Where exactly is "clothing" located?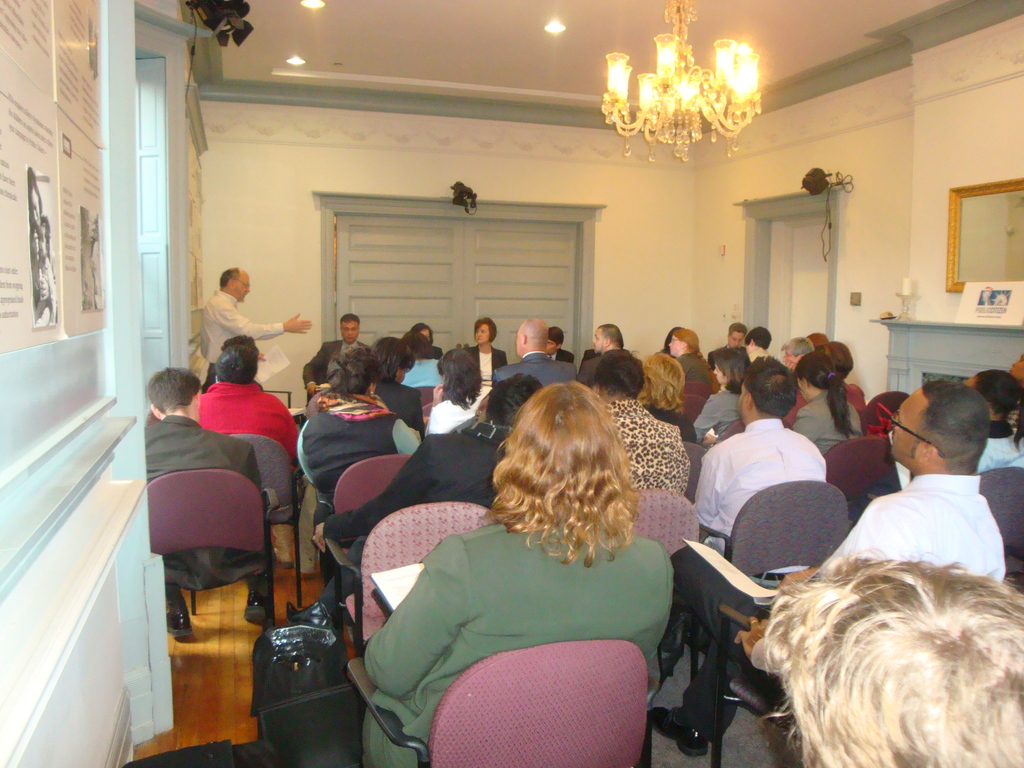
Its bounding box is (671, 472, 1005, 741).
